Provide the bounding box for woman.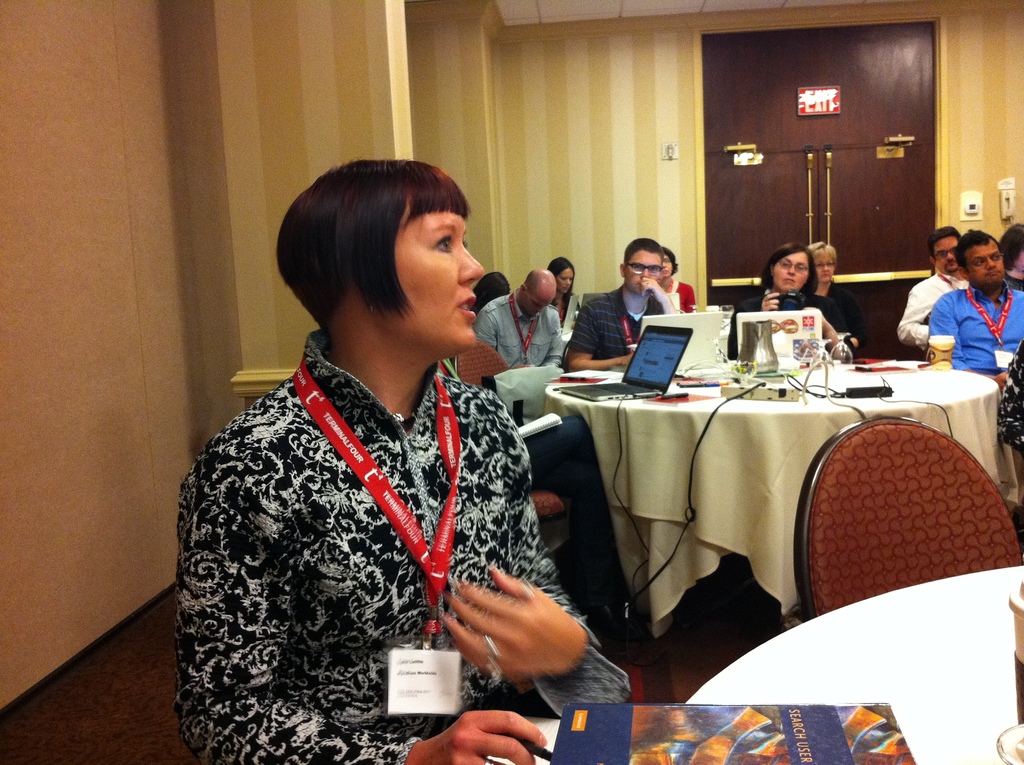
[x1=730, y1=245, x2=845, y2=361].
